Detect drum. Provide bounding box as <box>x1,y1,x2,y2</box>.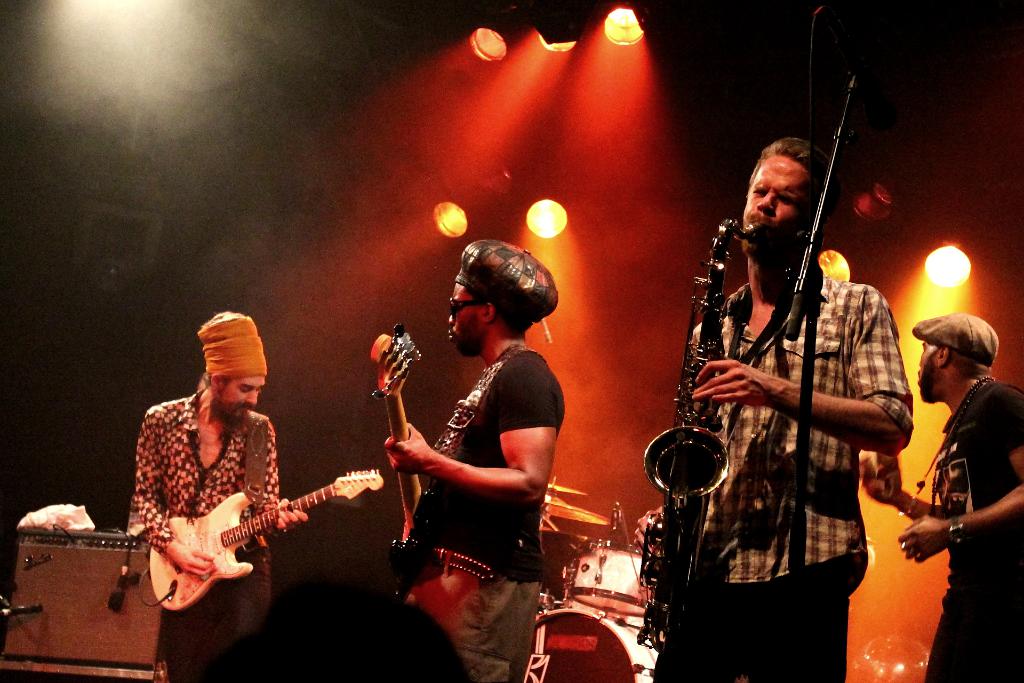
<box>532,607,659,682</box>.
